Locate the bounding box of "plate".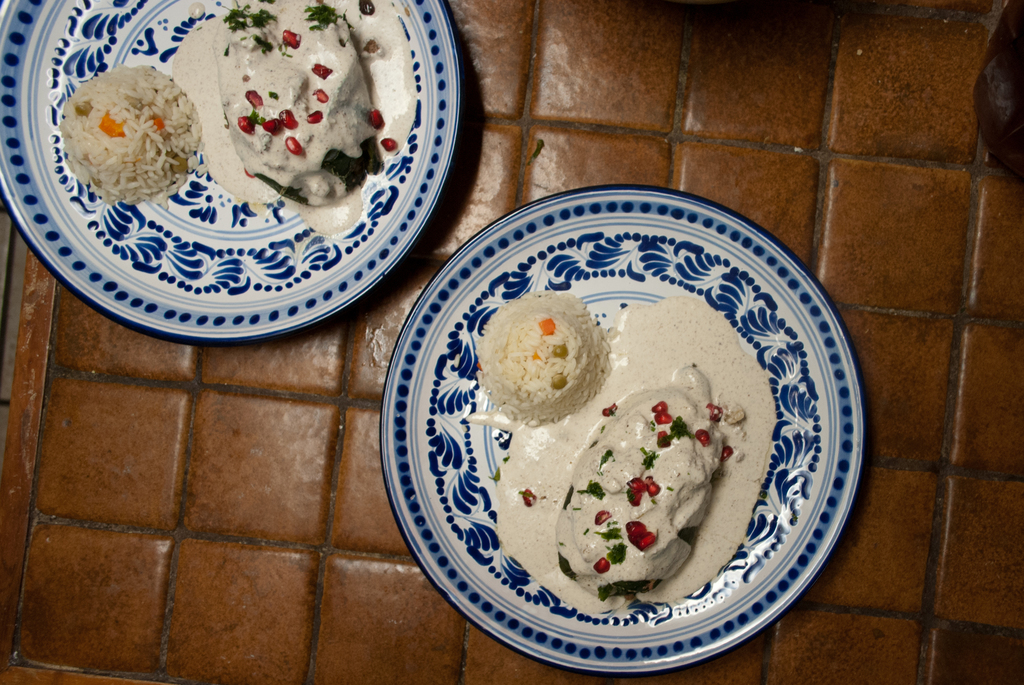
Bounding box: 0/0/465/344.
